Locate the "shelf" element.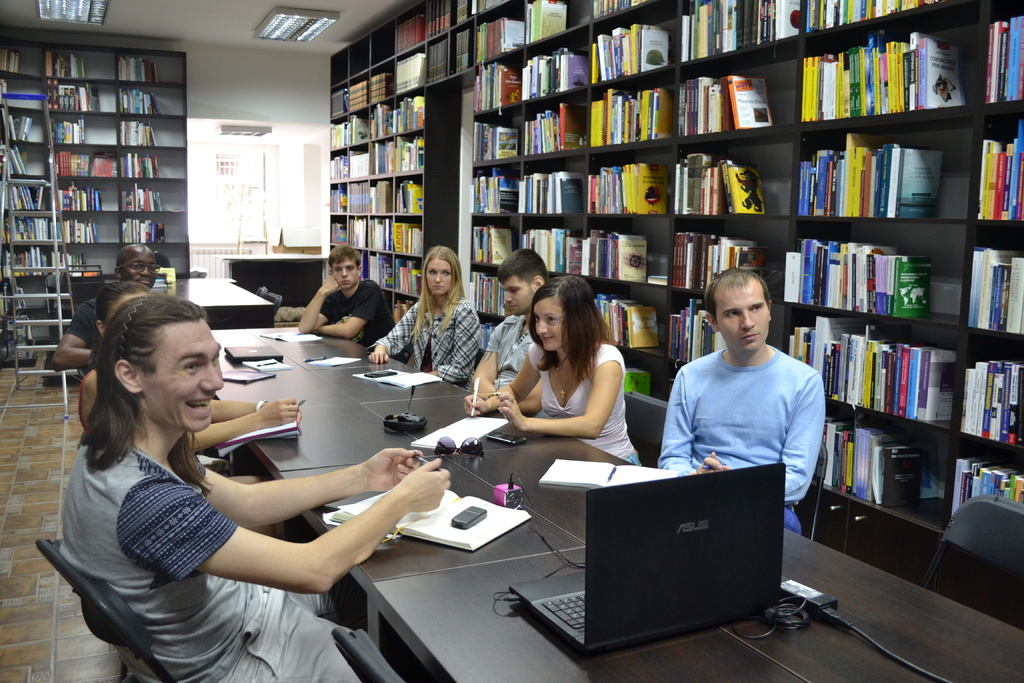
Element bbox: rect(328, 83, 346, 120).
